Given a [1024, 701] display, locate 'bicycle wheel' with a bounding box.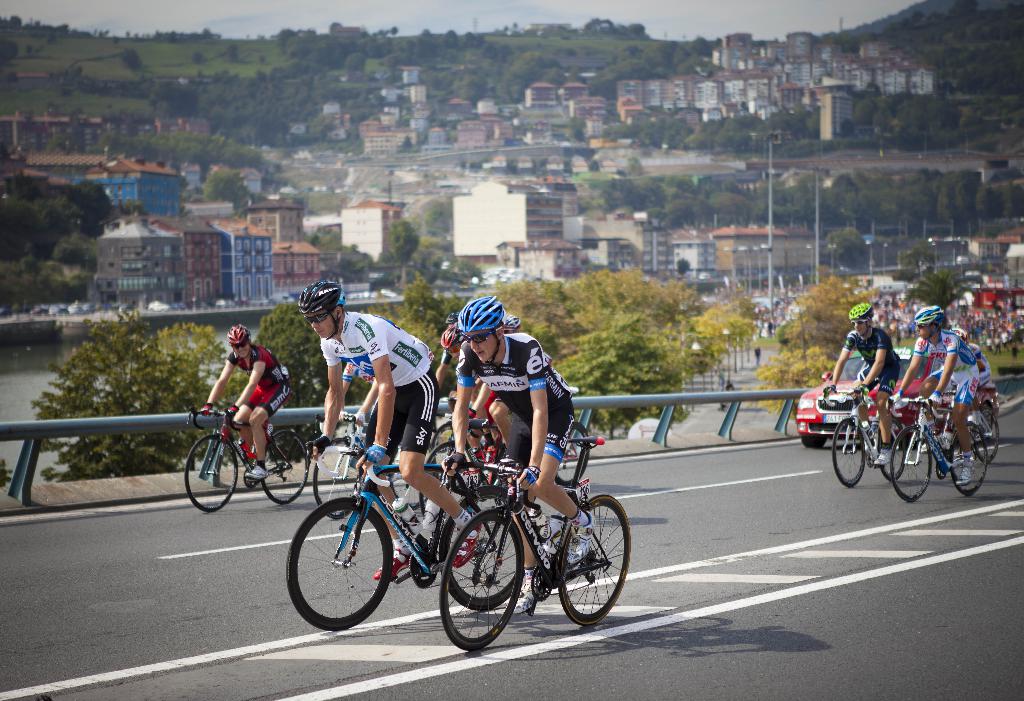
Located: rect(288, 505, 398, 639).
